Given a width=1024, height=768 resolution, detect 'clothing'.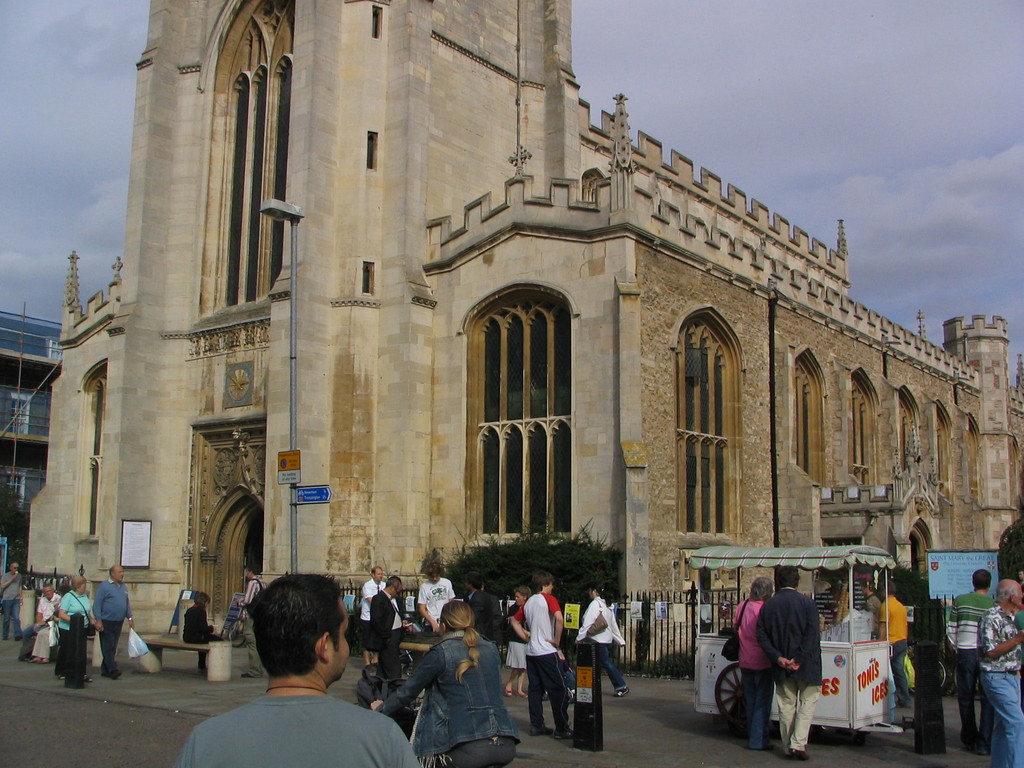
511/589/570/733.
